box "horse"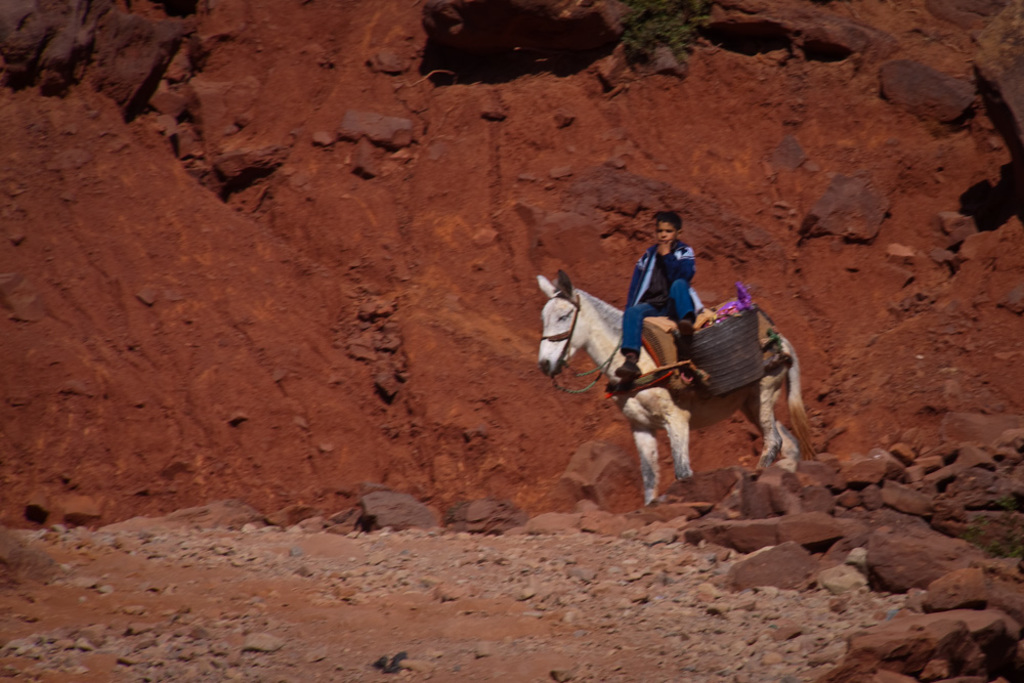
bbox=[532, 265, 817, 507]
